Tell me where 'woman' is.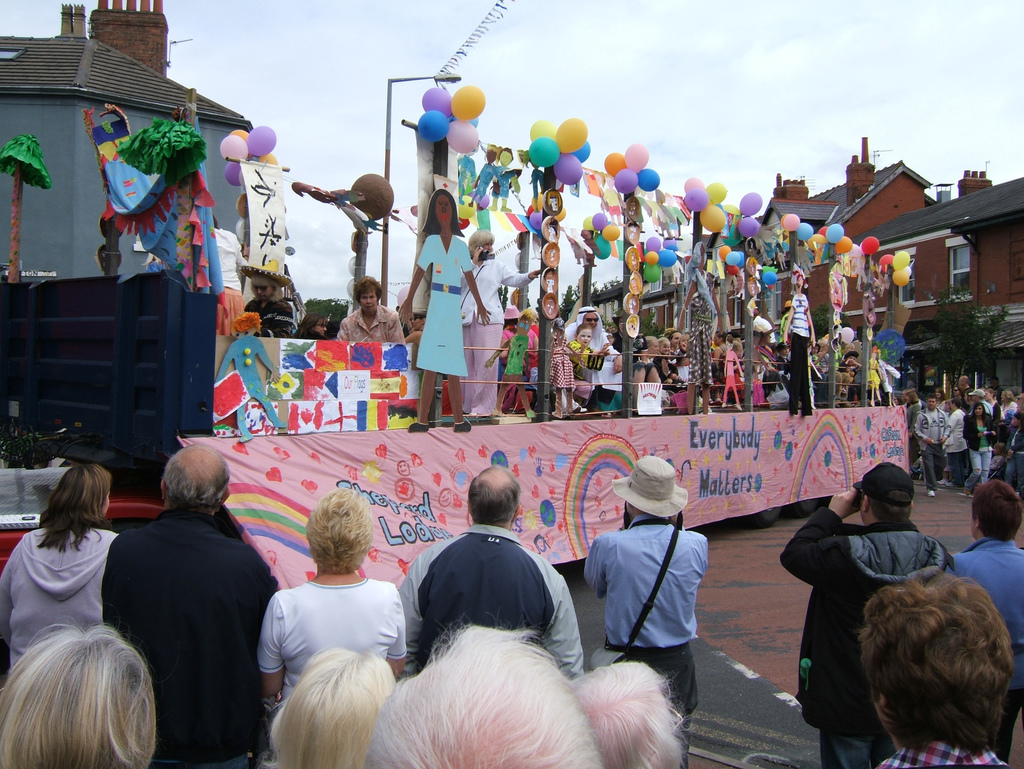
'woman' is at box(396, 189, 492, 433).
